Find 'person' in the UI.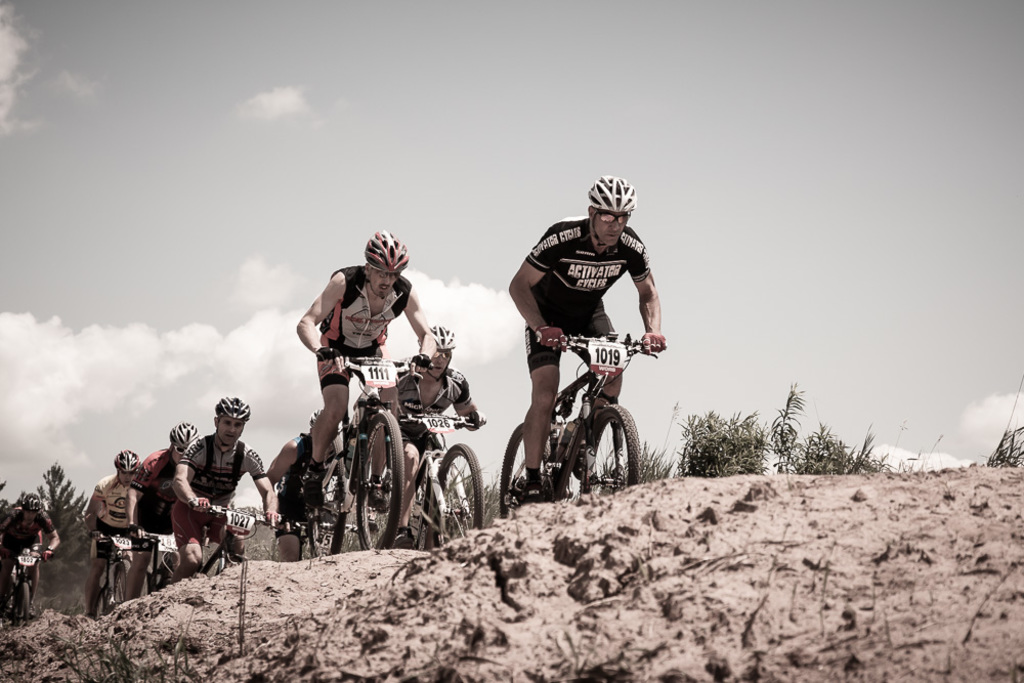
UI element at (x1=508, y1=199, x2=663, y2=506).
